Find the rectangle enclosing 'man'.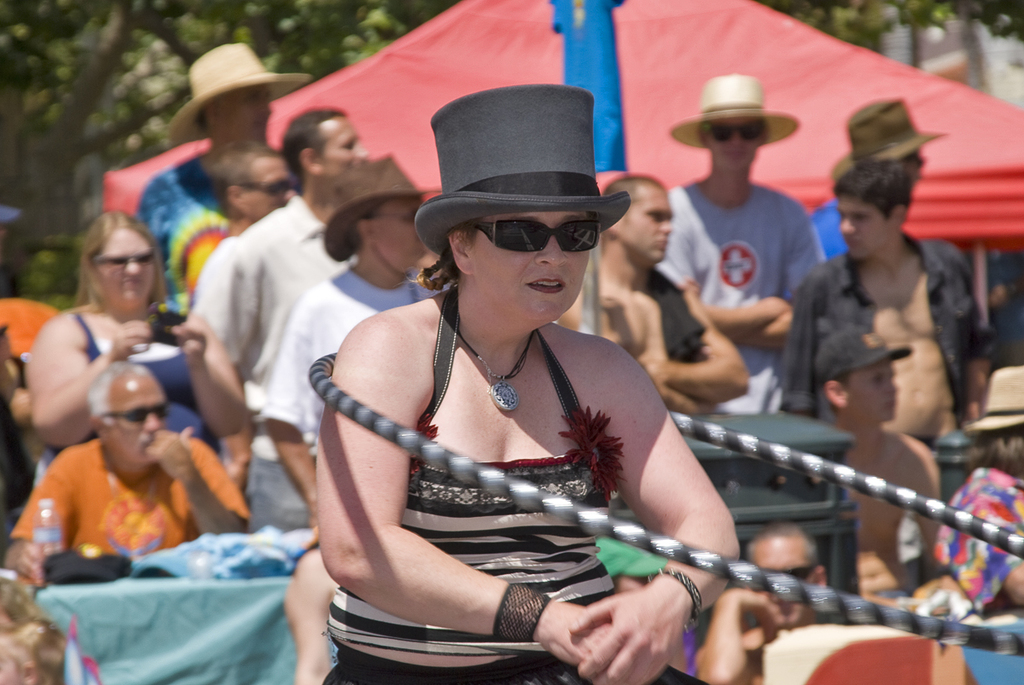
(x1=253, y1=152, x2=446, y2=537).
